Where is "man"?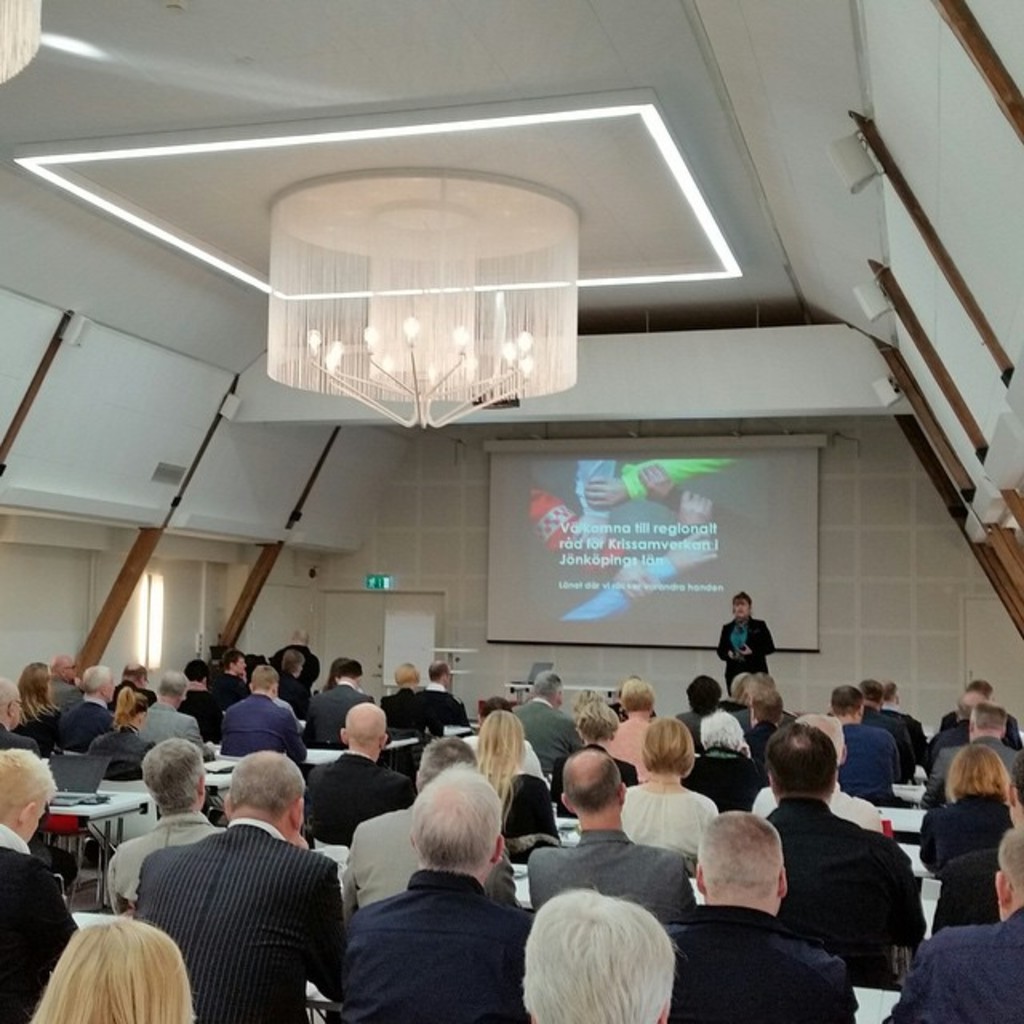
891:824:1022:1022.
